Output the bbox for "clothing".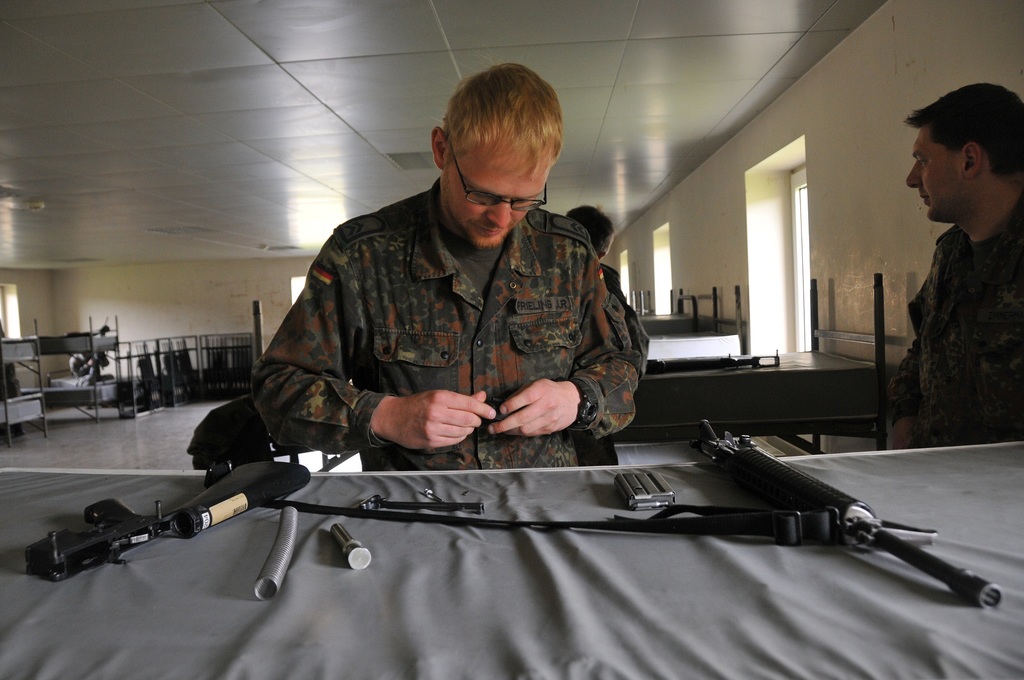
[883,222,1023,448].
